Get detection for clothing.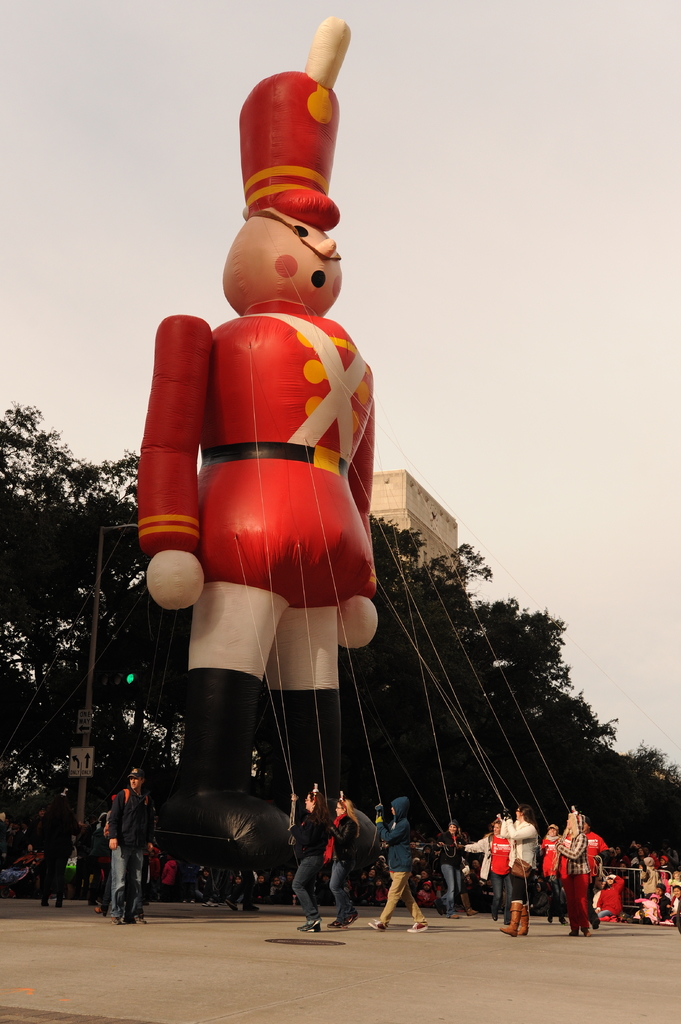
Detection: [543, 826, 596, 902].
